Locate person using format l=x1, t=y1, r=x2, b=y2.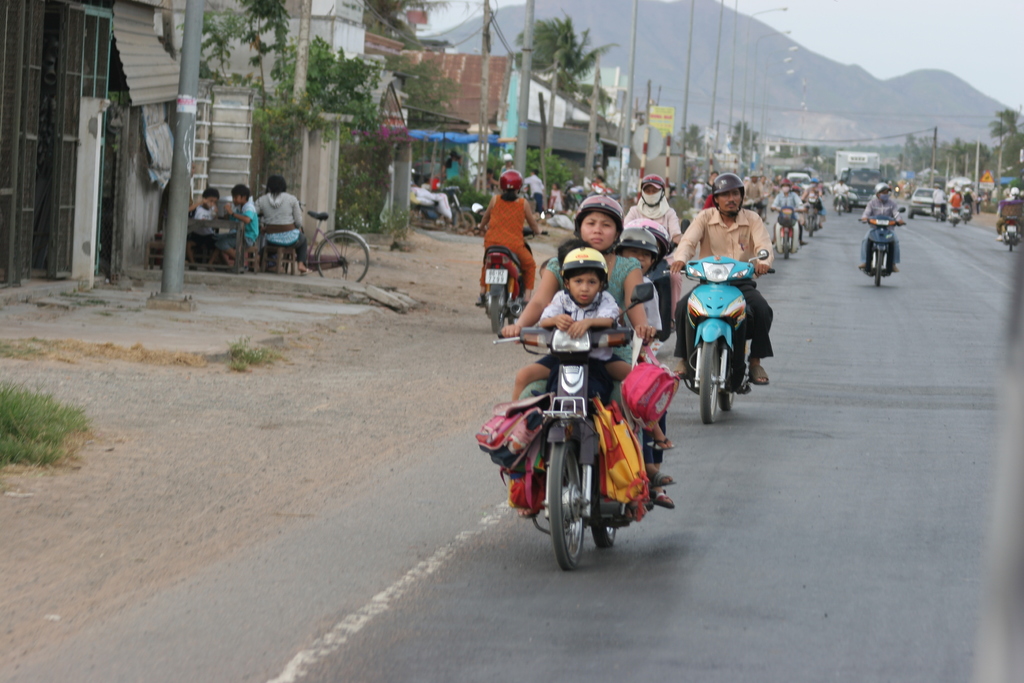
l=995, t=186, r=1023, b=236.
